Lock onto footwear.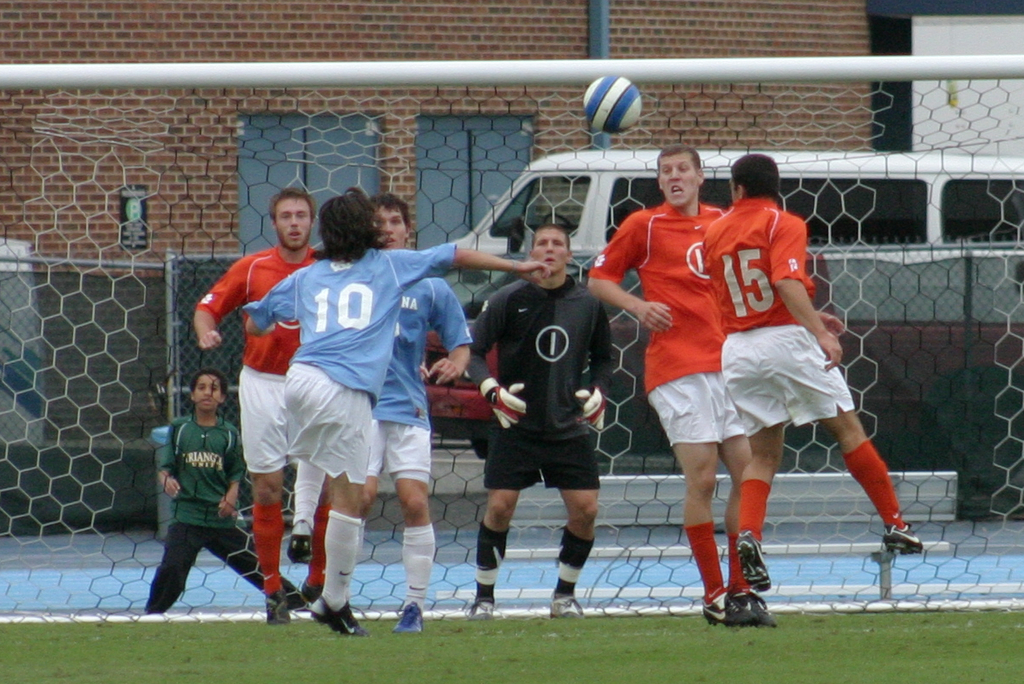
Locked: [left=554, top=591, right=586, bottom=618].
